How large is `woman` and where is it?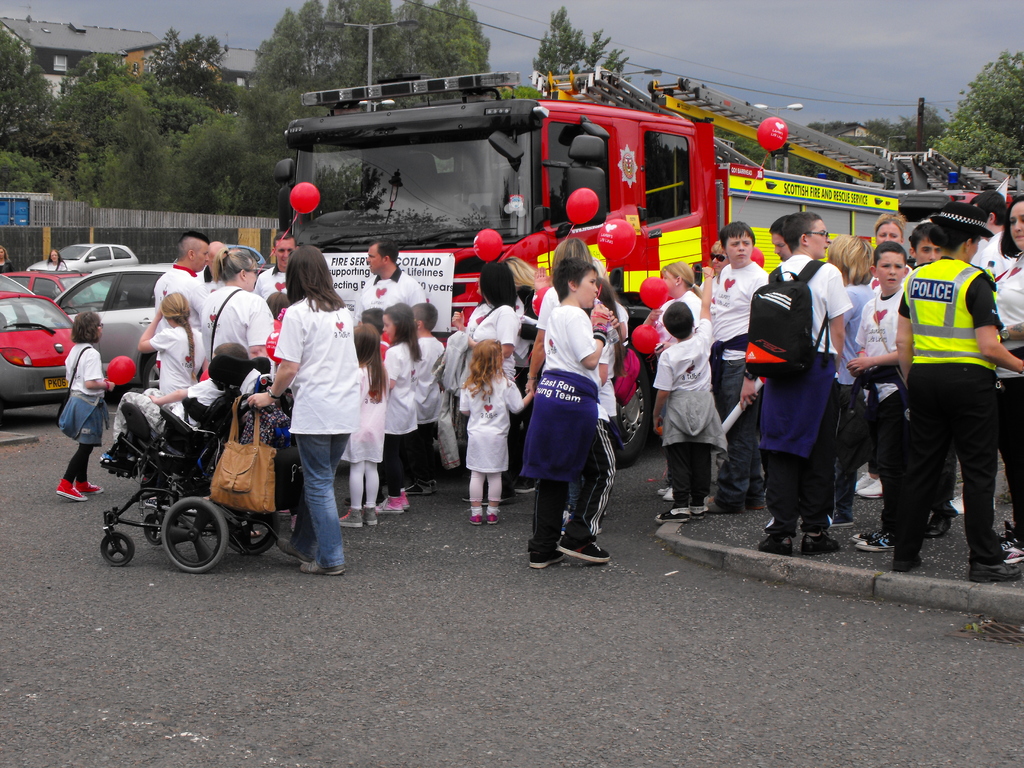
Bounding box: [450, 261, 520, 506].
